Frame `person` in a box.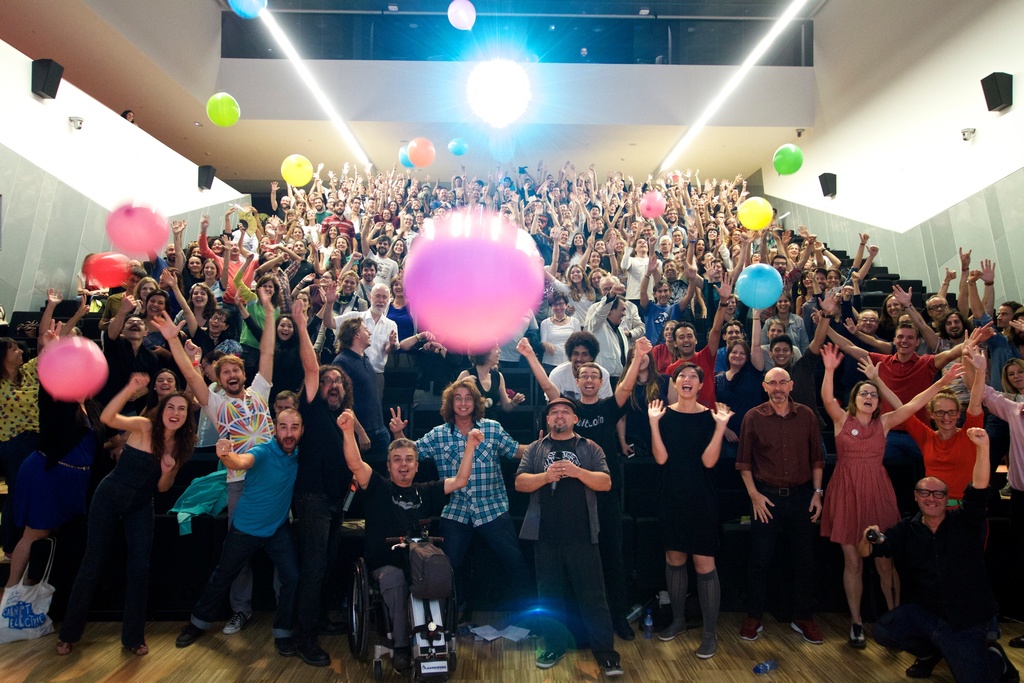
(x1=249, y1=204, x2=279, y2=254).
